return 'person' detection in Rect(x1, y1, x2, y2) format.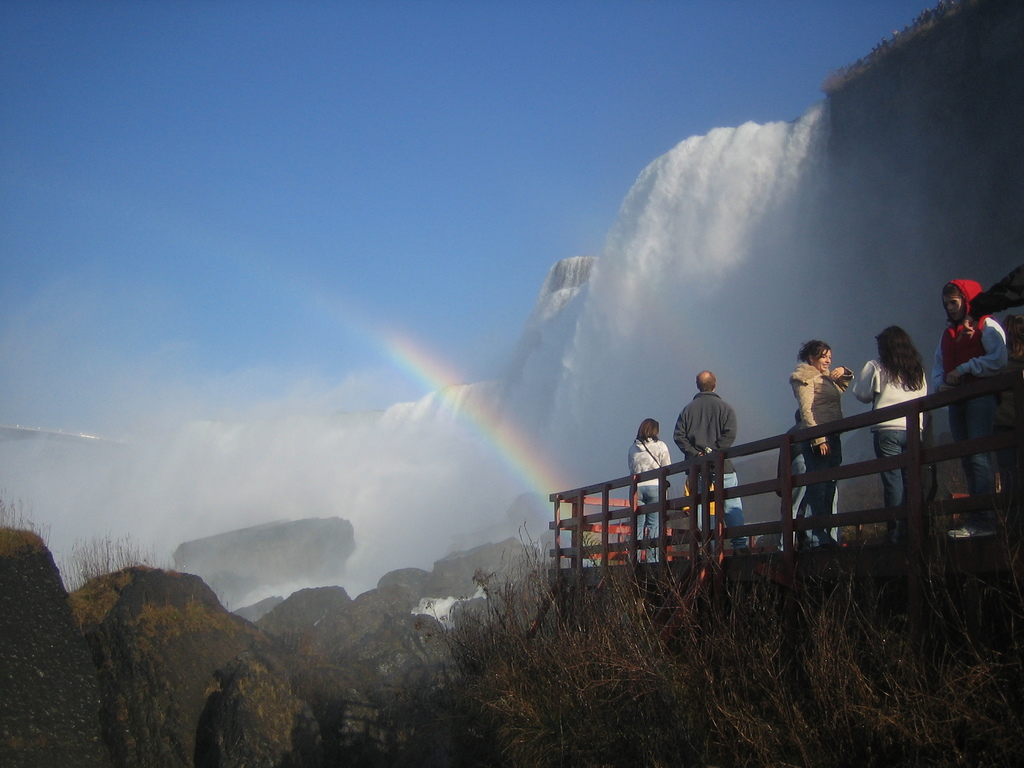
Rect(936, 294, 1014, 532).
